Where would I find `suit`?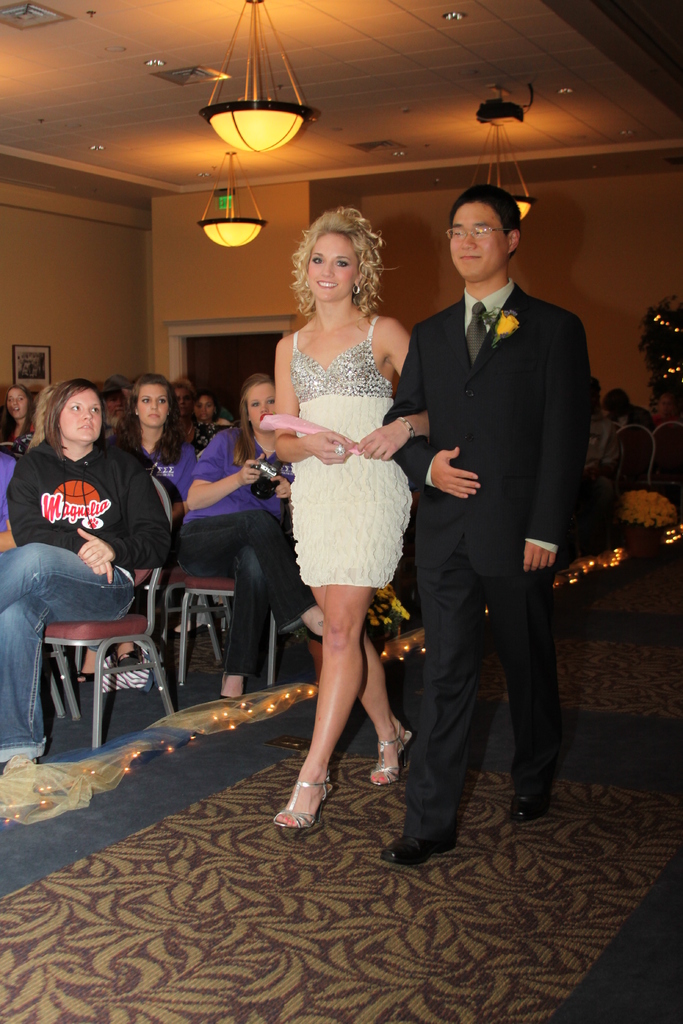
At 406:173:600:851.
